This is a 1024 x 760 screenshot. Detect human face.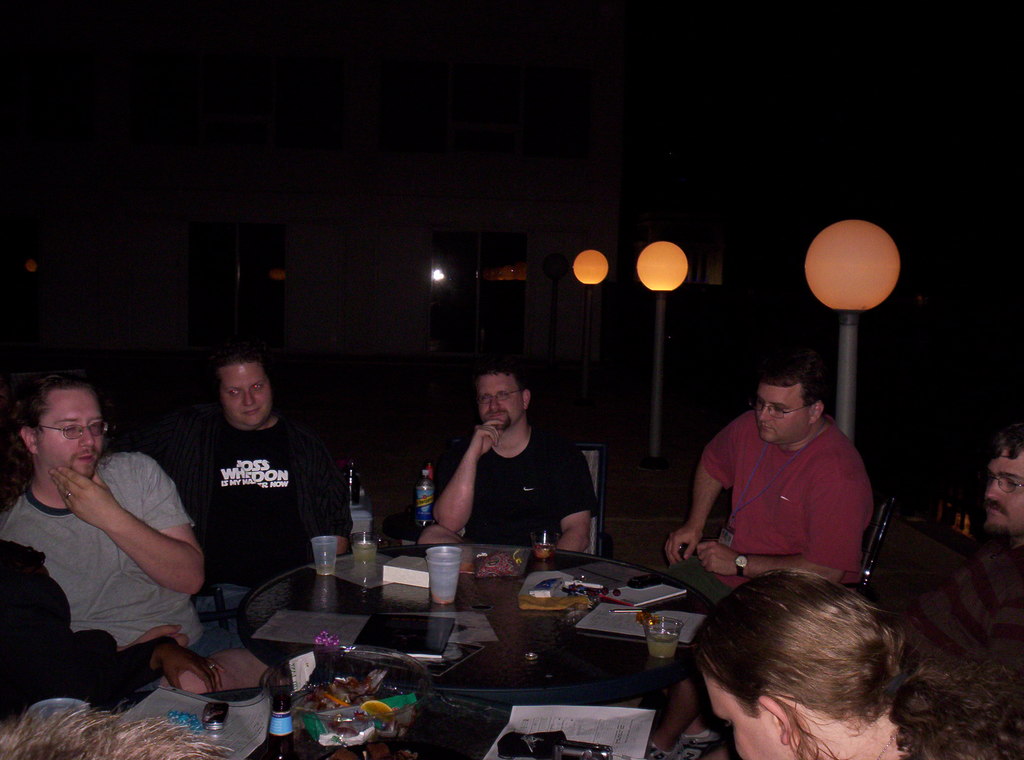
(756,387,811,444).
